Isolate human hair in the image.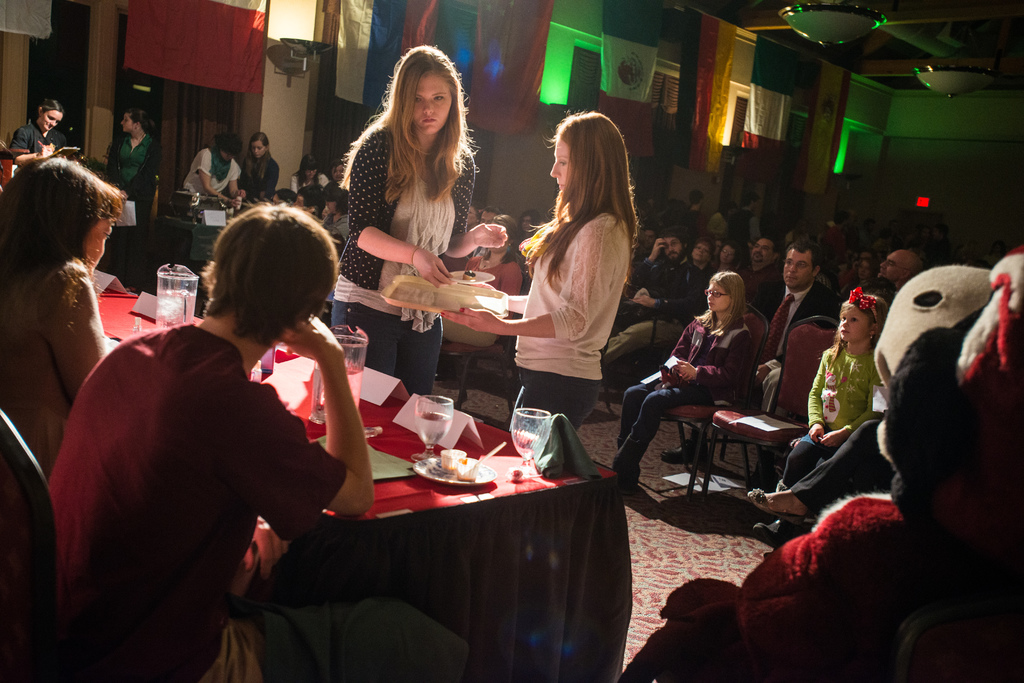
Isolated region: box=[520, 108, 635, 281].
